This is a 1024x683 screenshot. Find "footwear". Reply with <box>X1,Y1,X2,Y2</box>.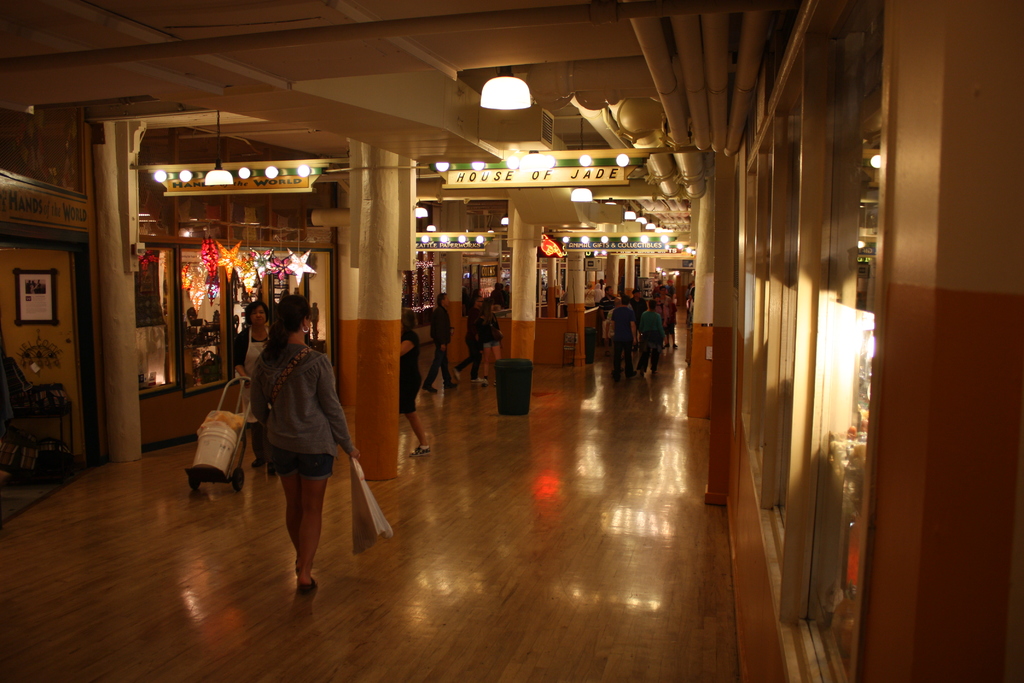
<box>292,575,315,591</box>.
